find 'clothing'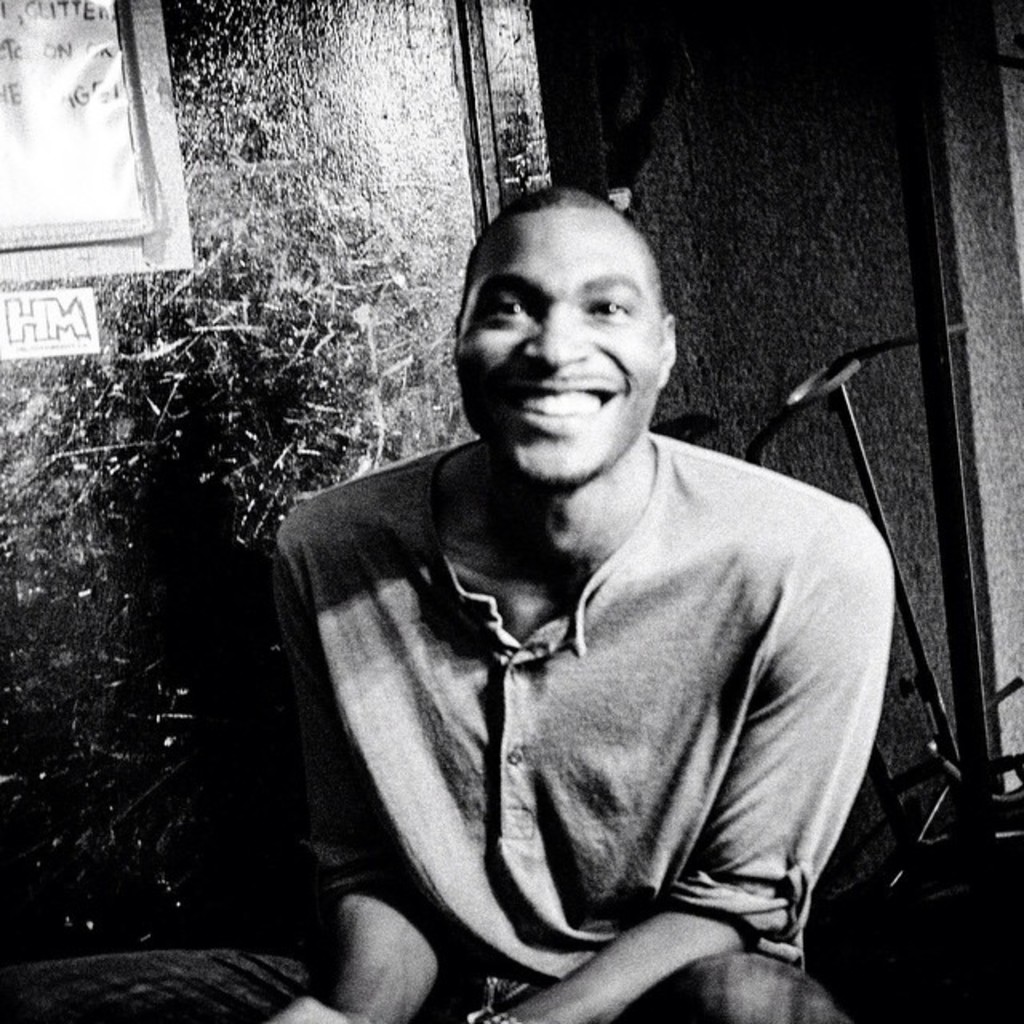
<box>0,438,888,1022</box>
